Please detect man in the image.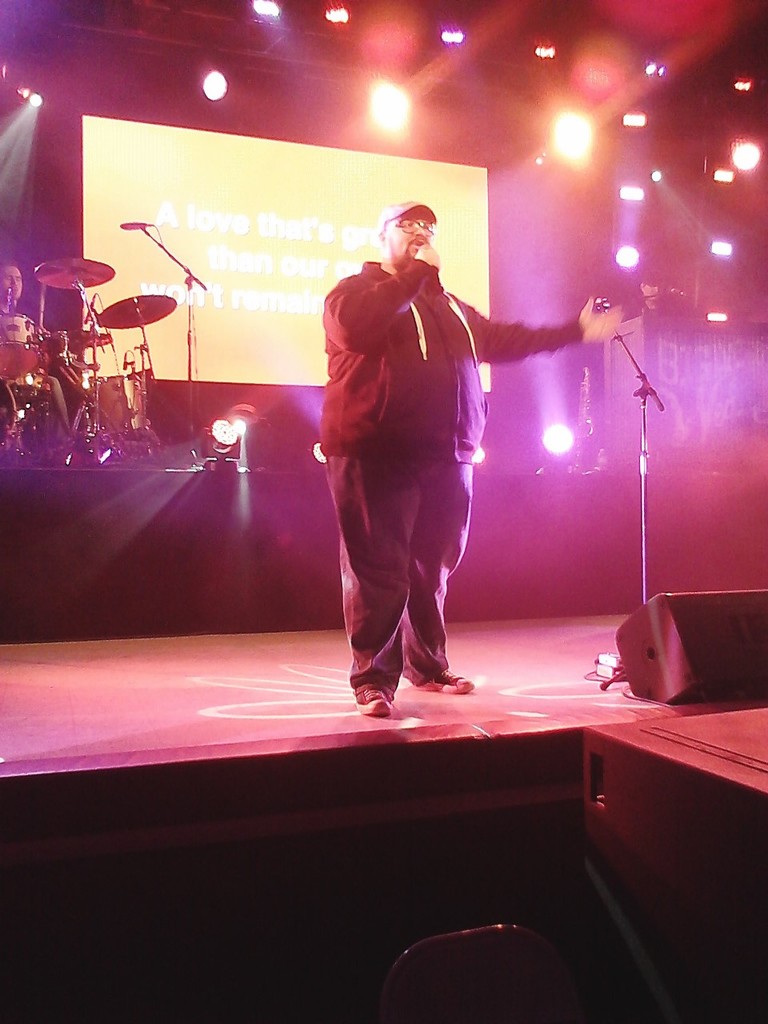
(x1=320, y1=193, x2=623, y2=721).
